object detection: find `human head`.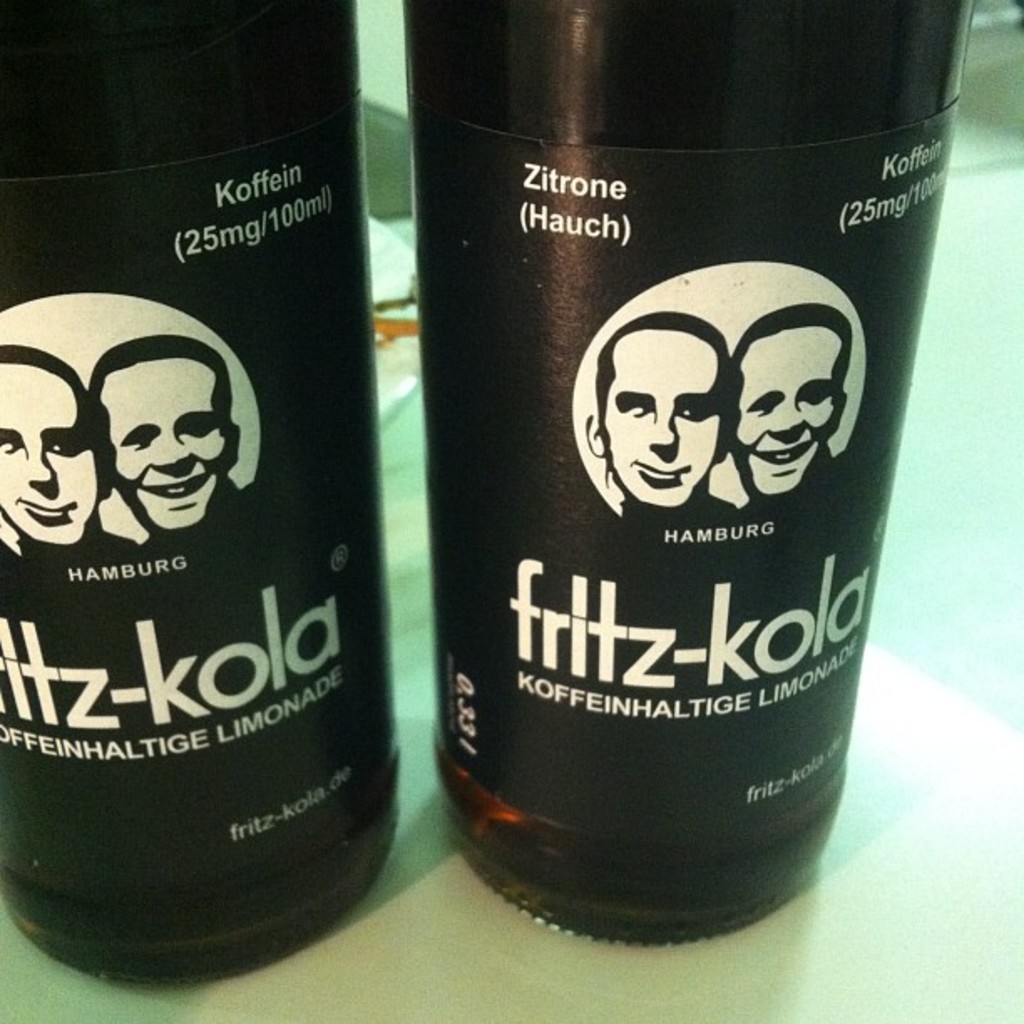
detection(582, 311, 740, 505).
